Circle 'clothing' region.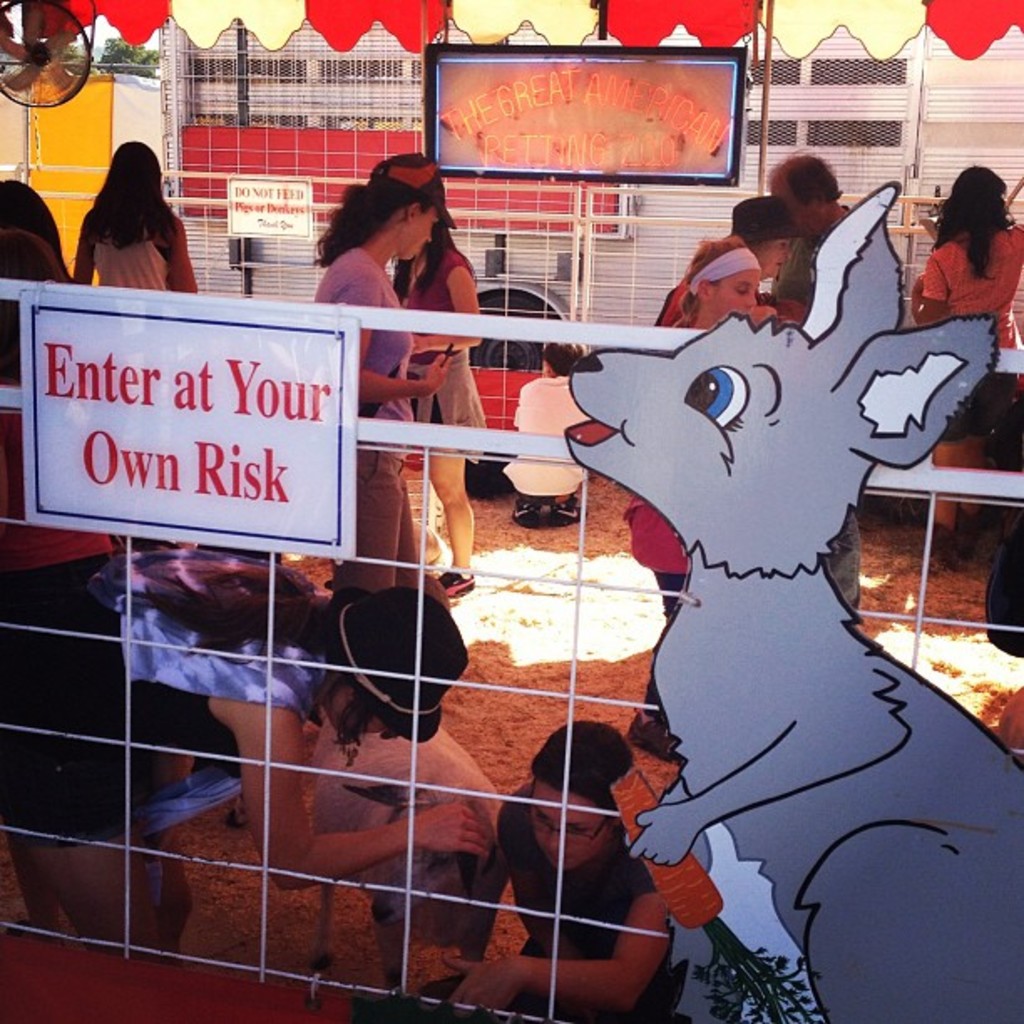
Region: crop(654, 283, 694, 326).
